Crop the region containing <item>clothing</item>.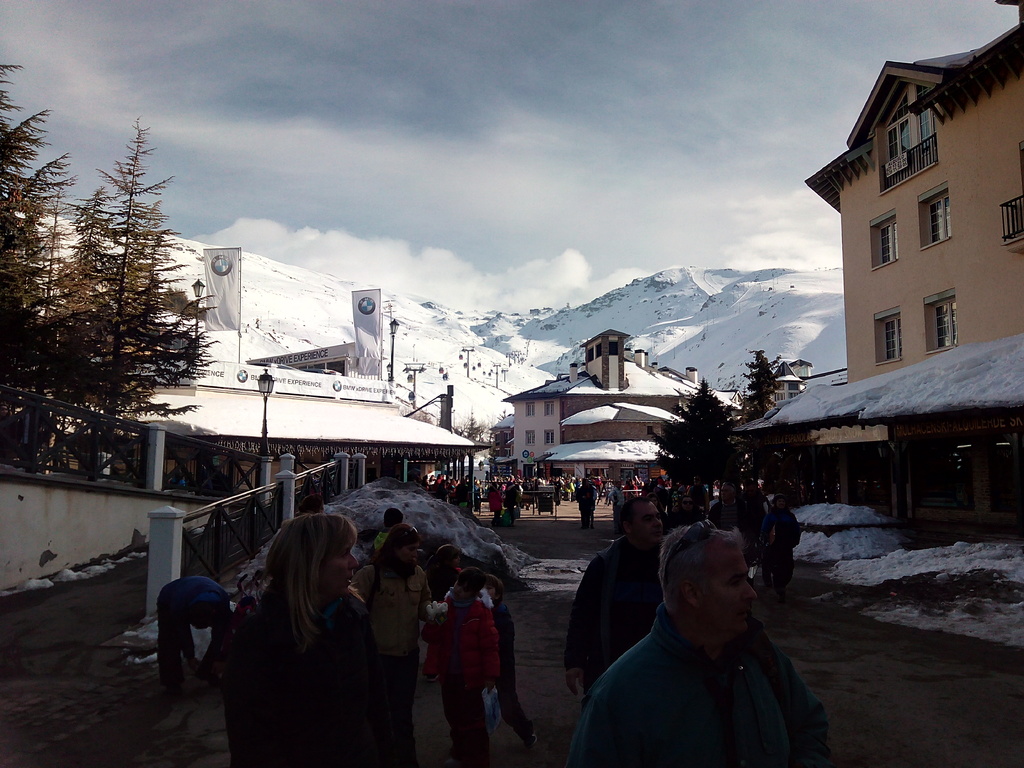
Crop region: x1=494, y1=609, x2=535, y2=741.
